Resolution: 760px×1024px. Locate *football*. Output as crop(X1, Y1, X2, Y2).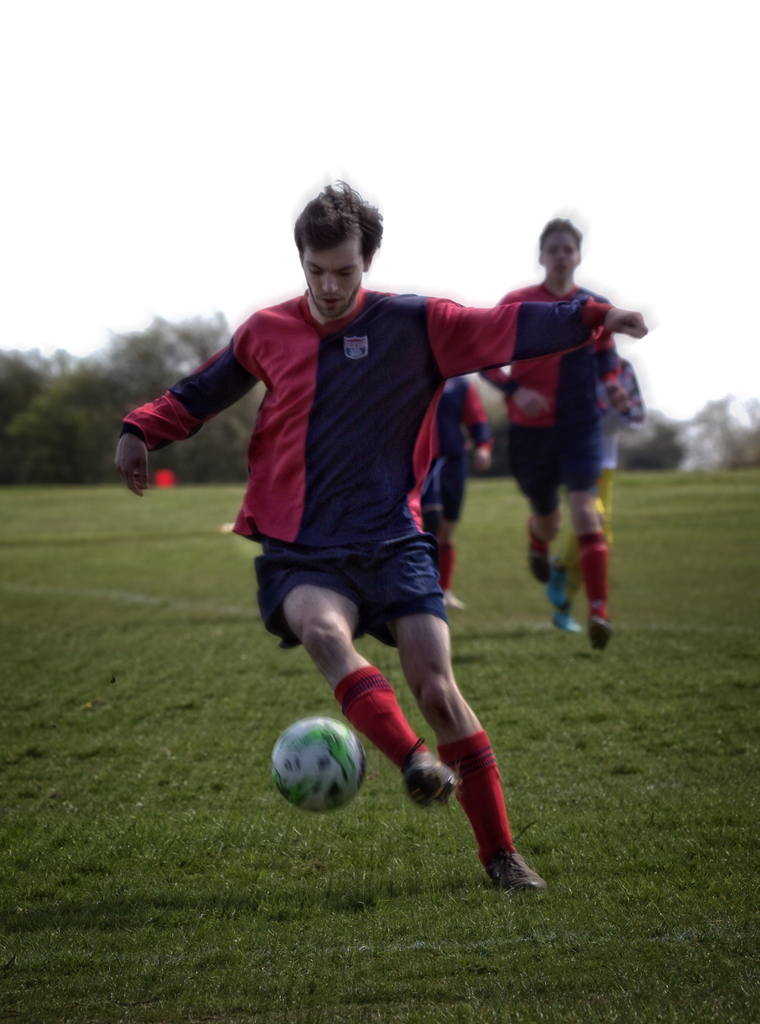
crop(271, 715, 378, 813).
